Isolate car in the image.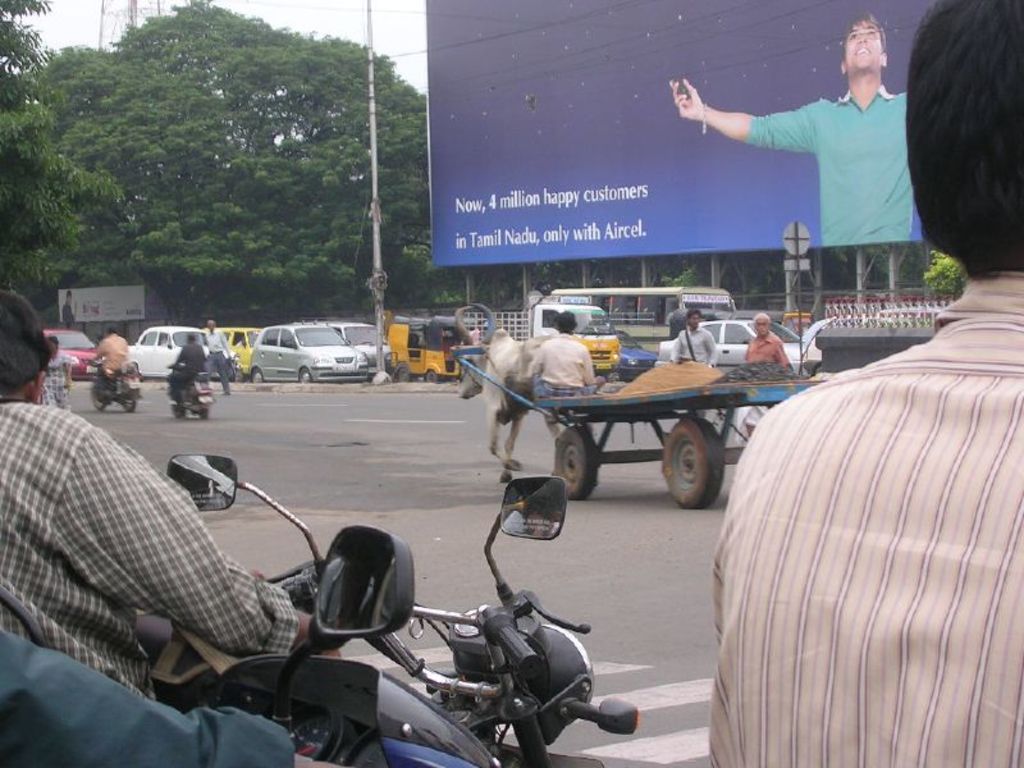
Isolated region: select_region(116, 324, 214, 378).
